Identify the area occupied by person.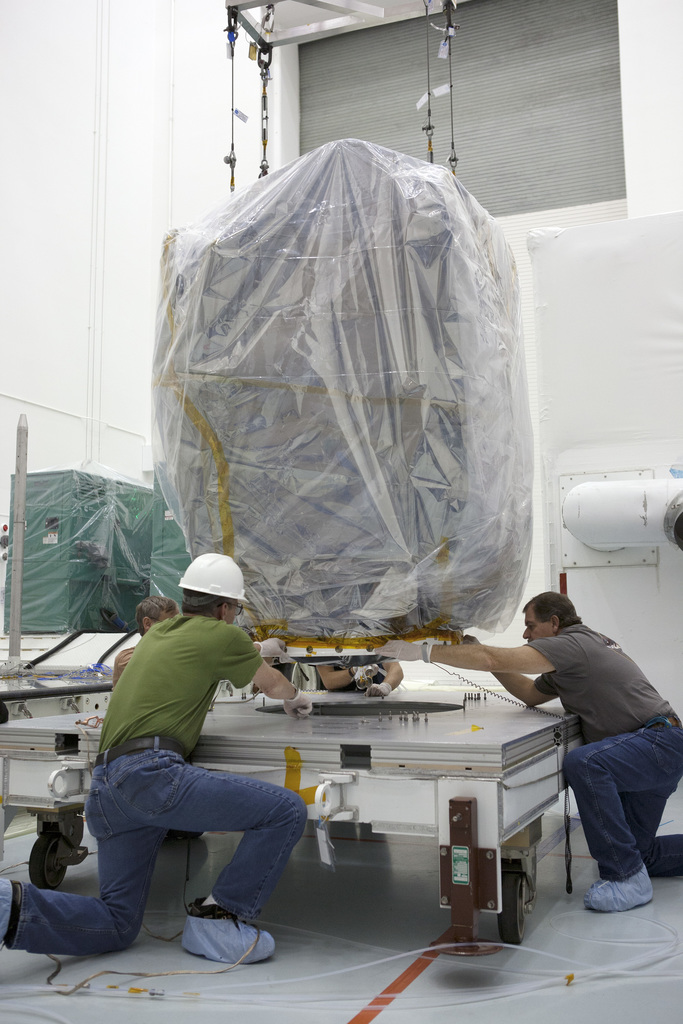
Area: (left=0, top=552, right=314, bottom=964).
